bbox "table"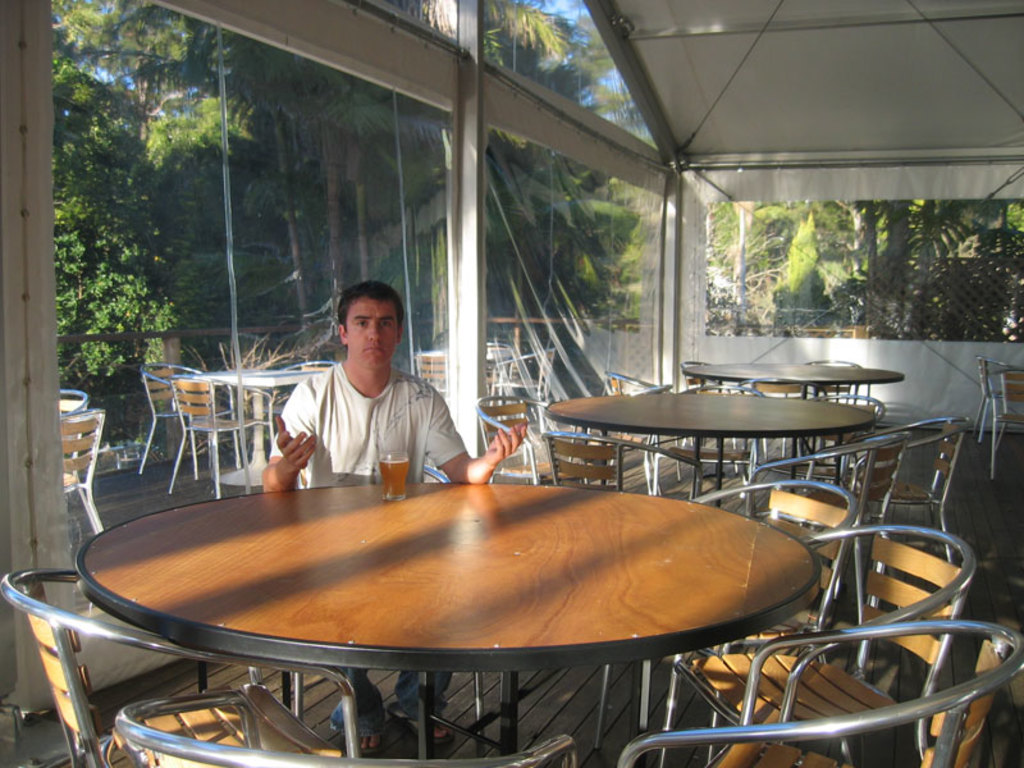
crop(195, 367, 328, 466)
